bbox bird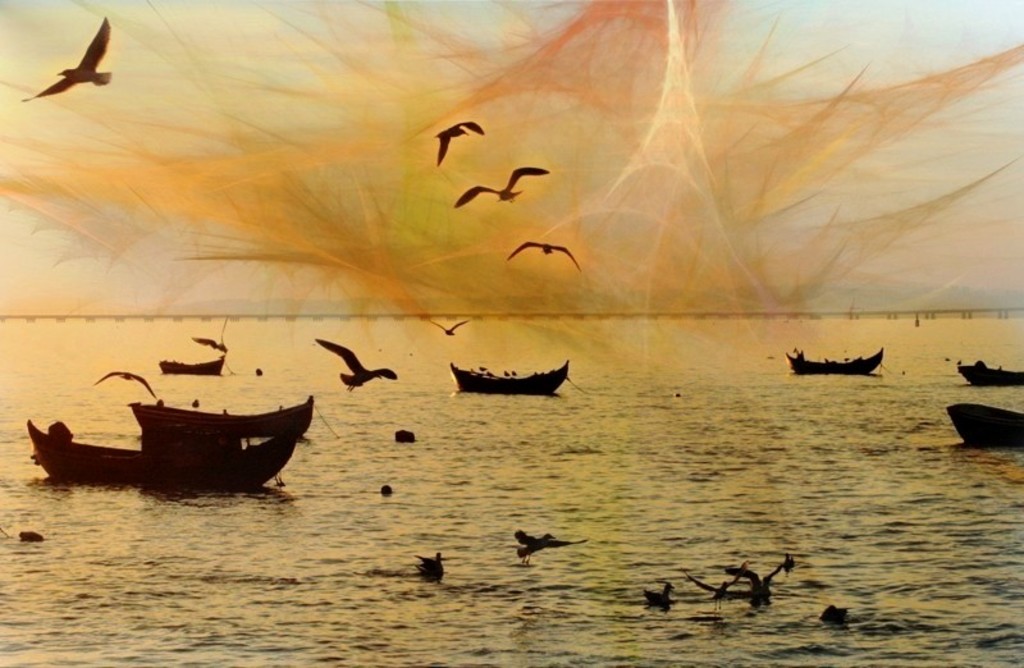
box(17, 19, 115, 92)
